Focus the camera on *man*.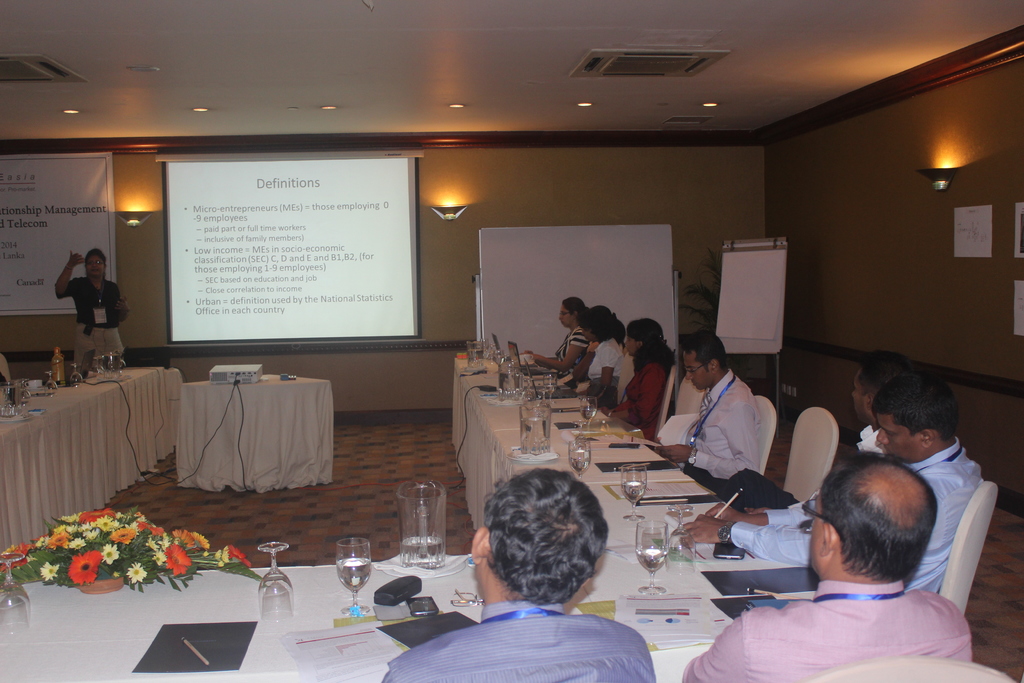
Focus region: crop(652, 329, 764, 497).
